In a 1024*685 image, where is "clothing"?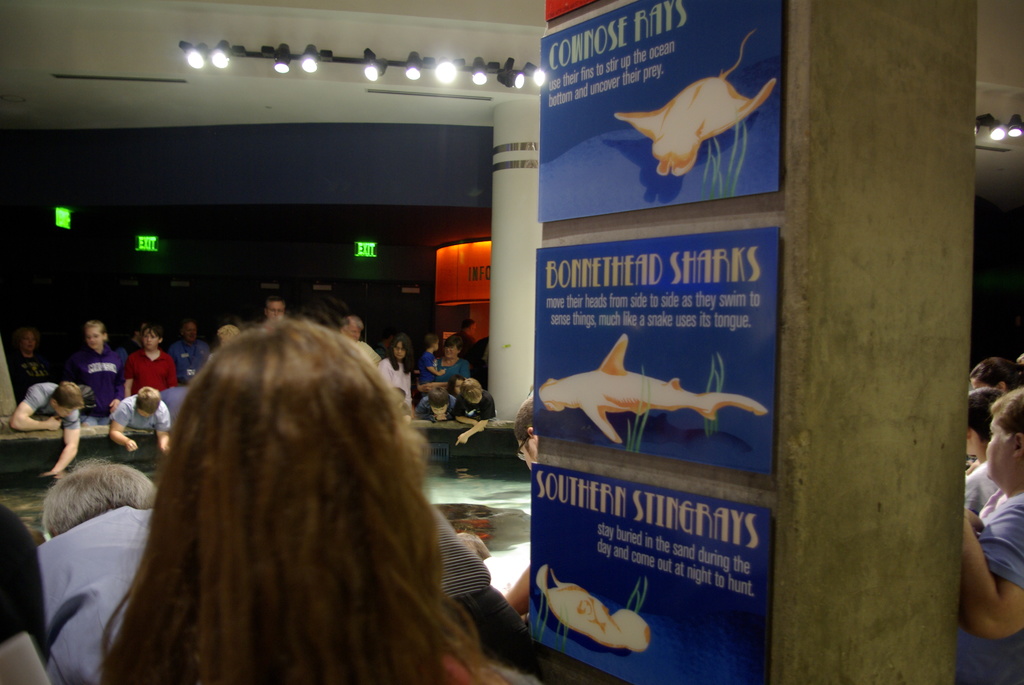
region(956, 491, 1023, 684).
